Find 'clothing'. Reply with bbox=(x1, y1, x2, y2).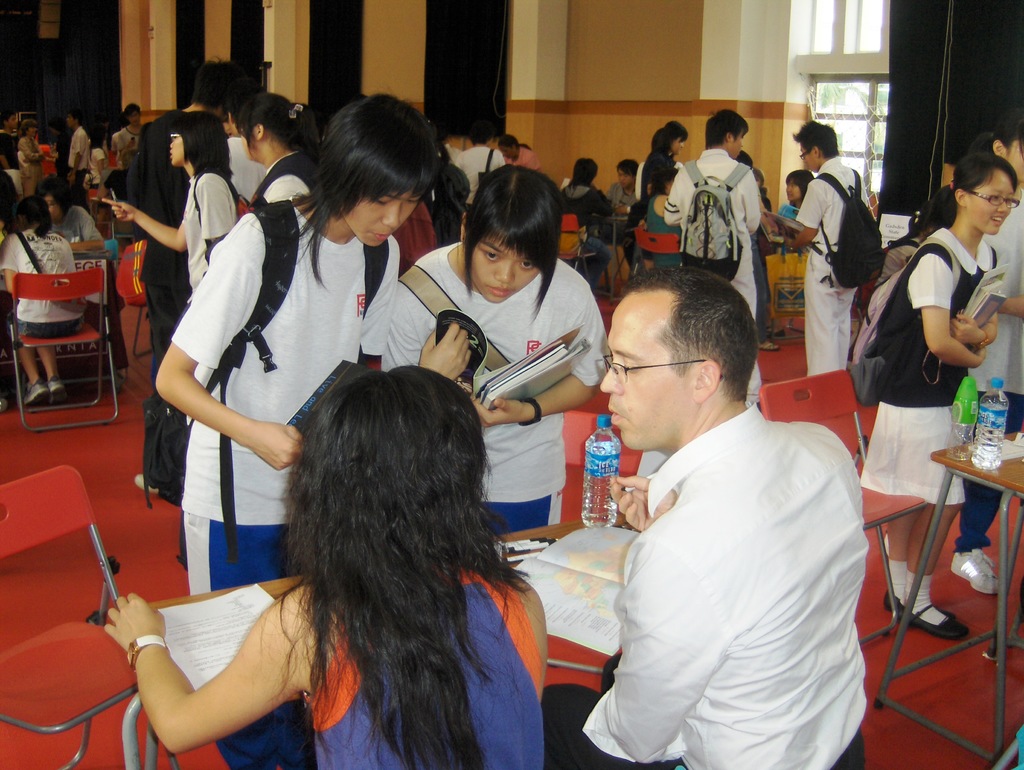
bbox=(508, 147, 541, 171).
